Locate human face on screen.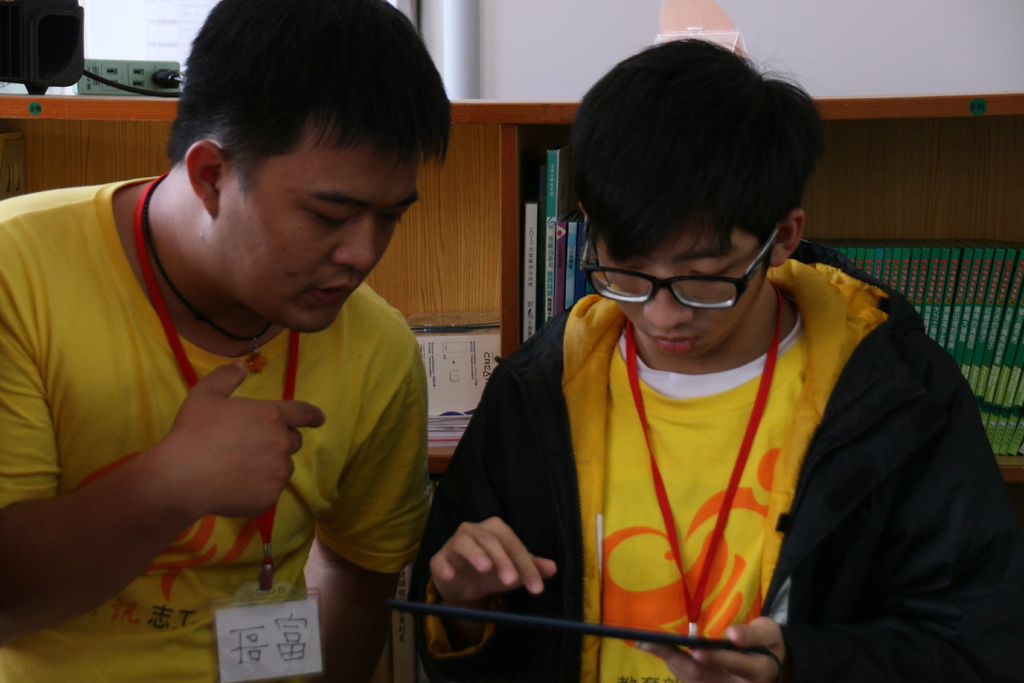
On screen at Rect(213, 119, 422, 335).
